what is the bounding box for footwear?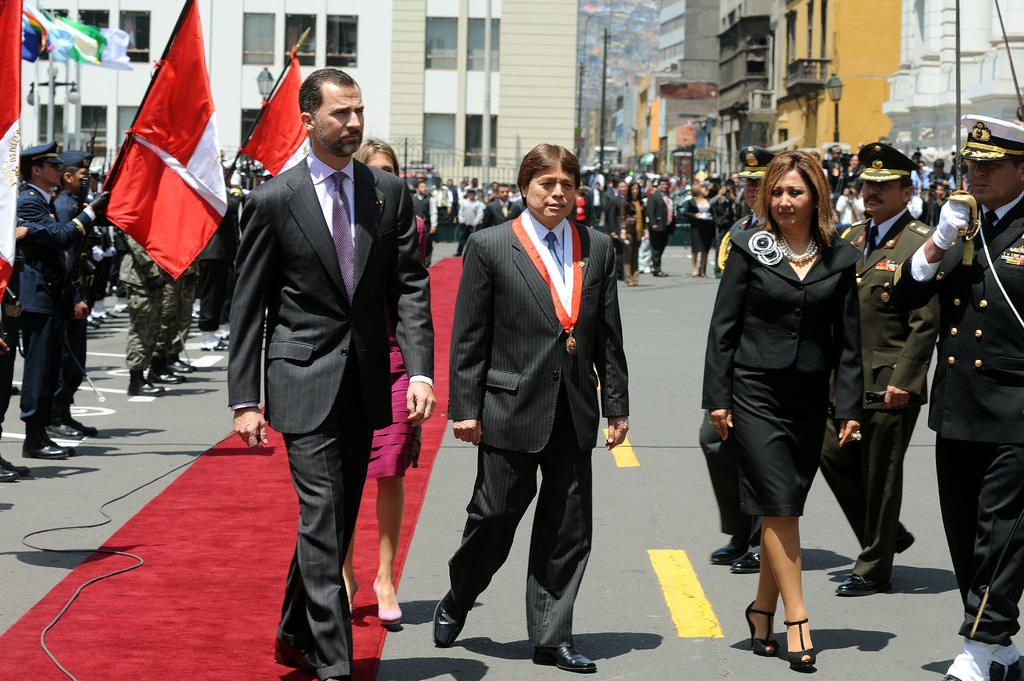
<box>274,634,326,677</box>.
